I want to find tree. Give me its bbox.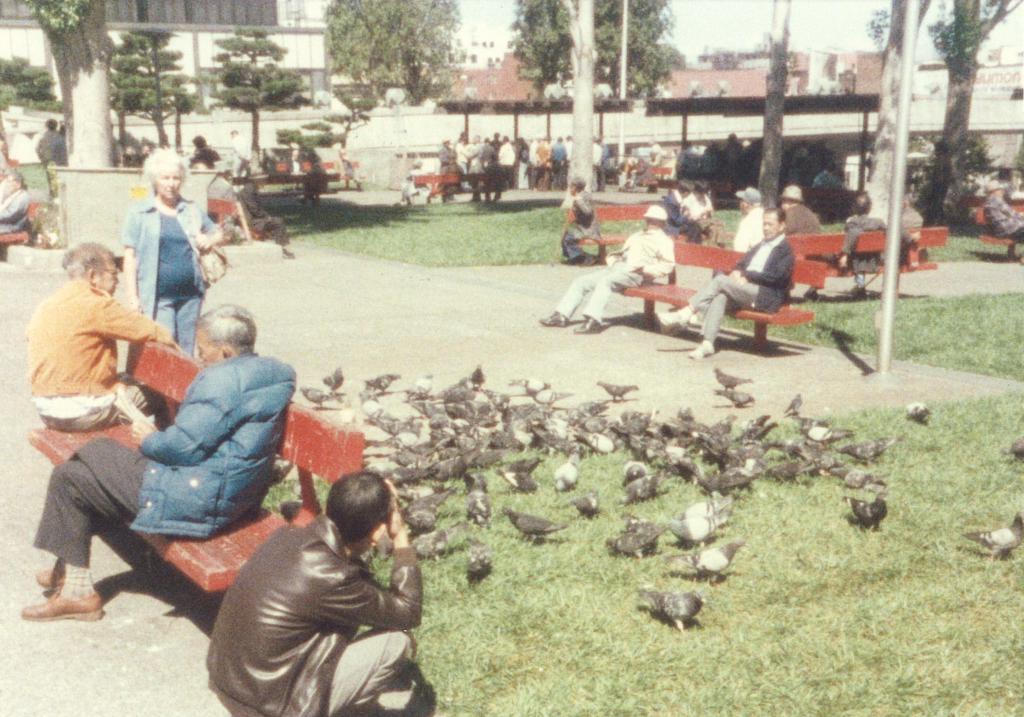
detection(559, 2, 600, 208).
